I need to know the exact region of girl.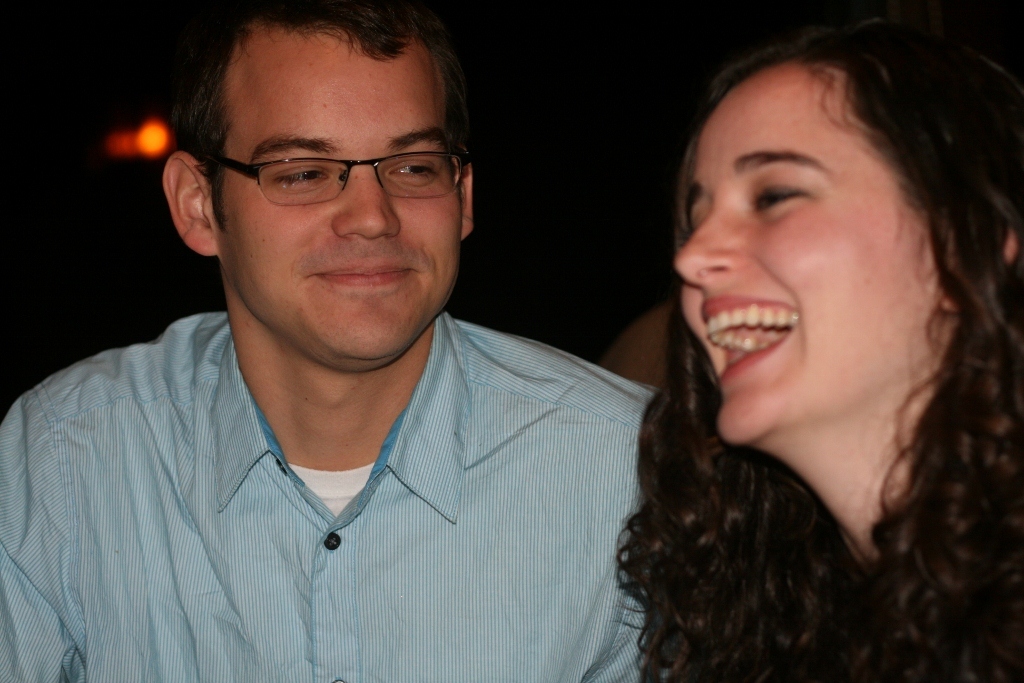
Region: bbox=[615, 12, 1023, 682].
